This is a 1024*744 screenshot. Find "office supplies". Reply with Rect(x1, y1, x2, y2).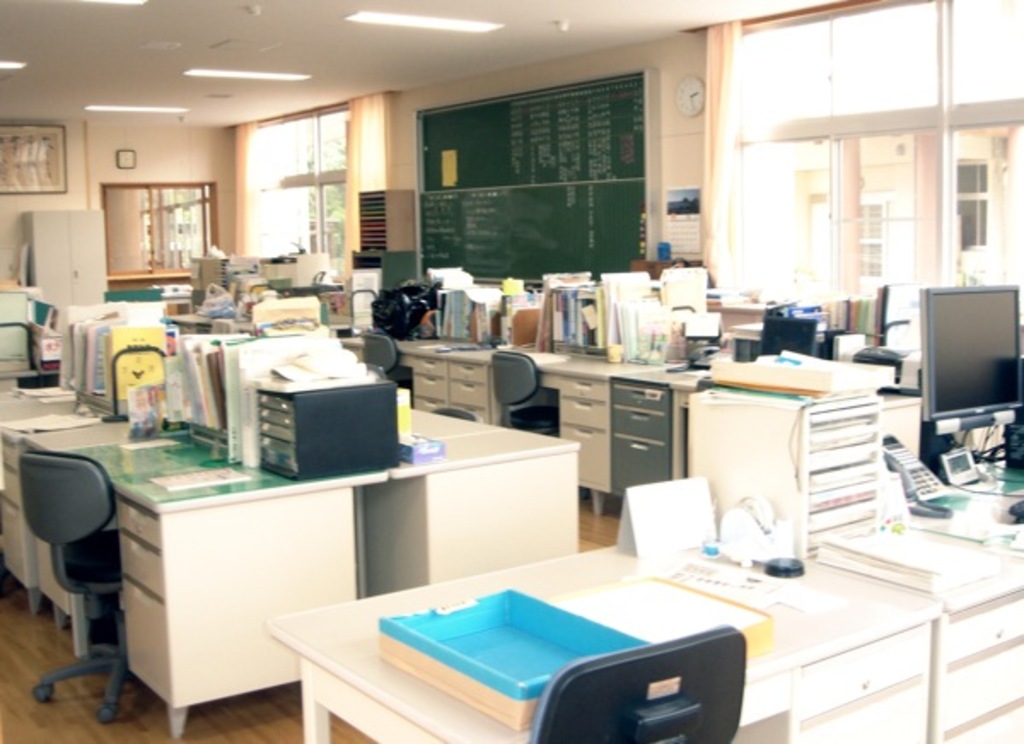
Rect(928, 439, 969, 478).
